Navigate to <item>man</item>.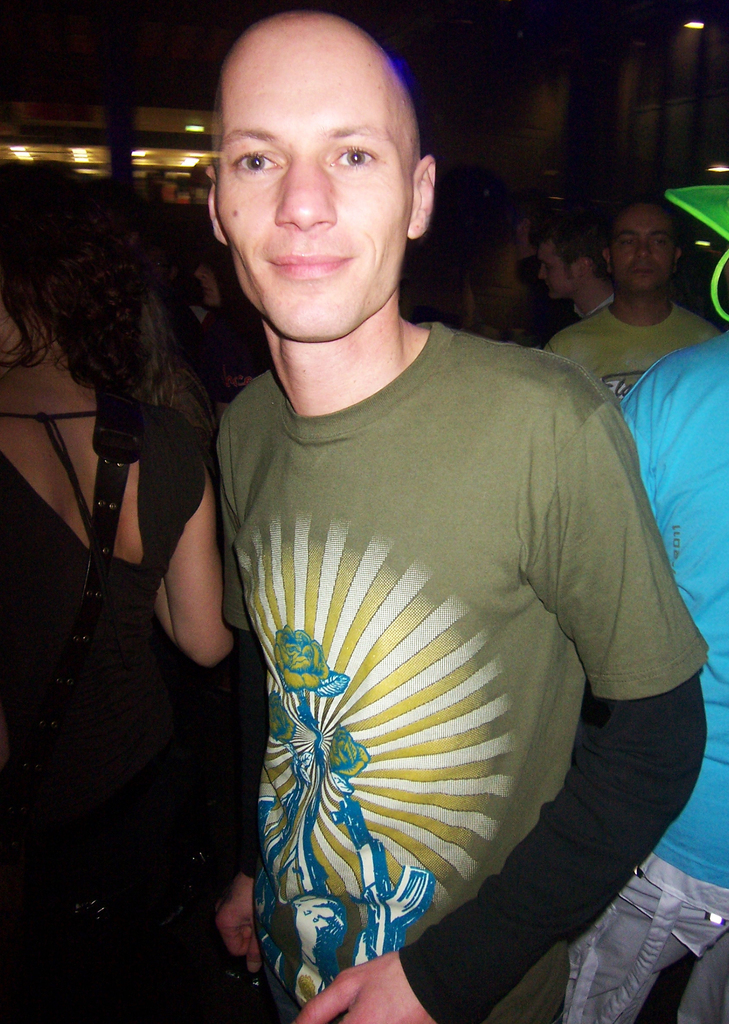
Navigation target: locate(543, 190, 727, 423).
